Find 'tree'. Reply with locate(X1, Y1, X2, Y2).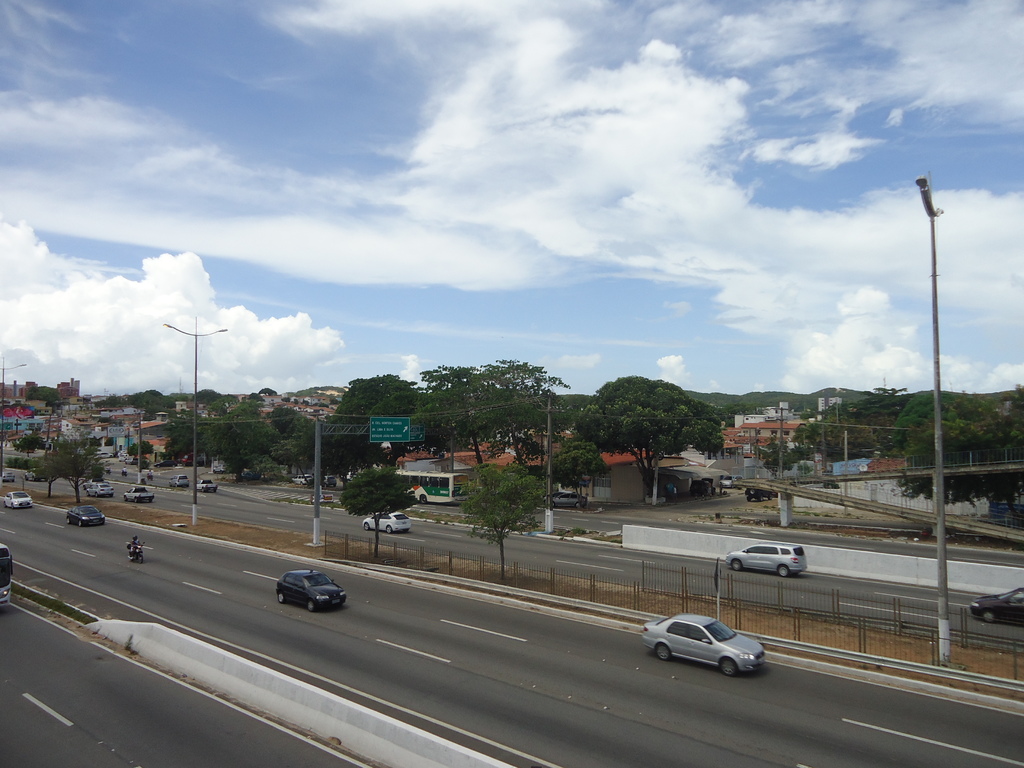
locate(556, 441, 661, 495).
